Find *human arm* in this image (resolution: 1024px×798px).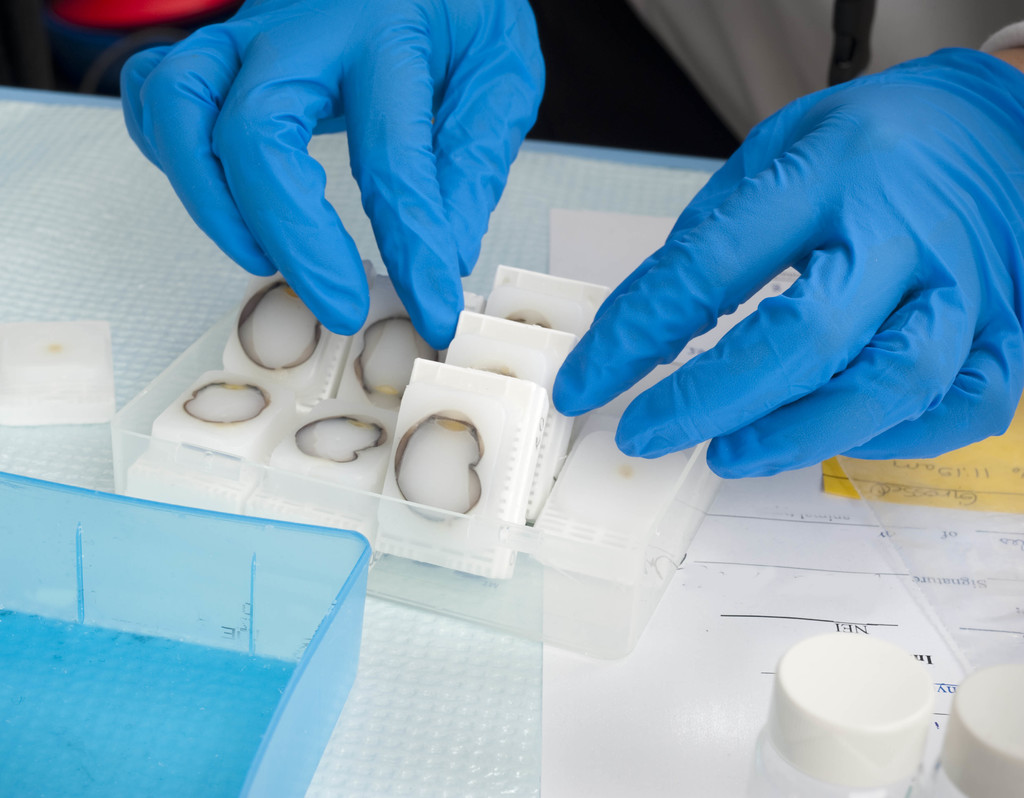
l=550, t=22, r=1023, b=468.
